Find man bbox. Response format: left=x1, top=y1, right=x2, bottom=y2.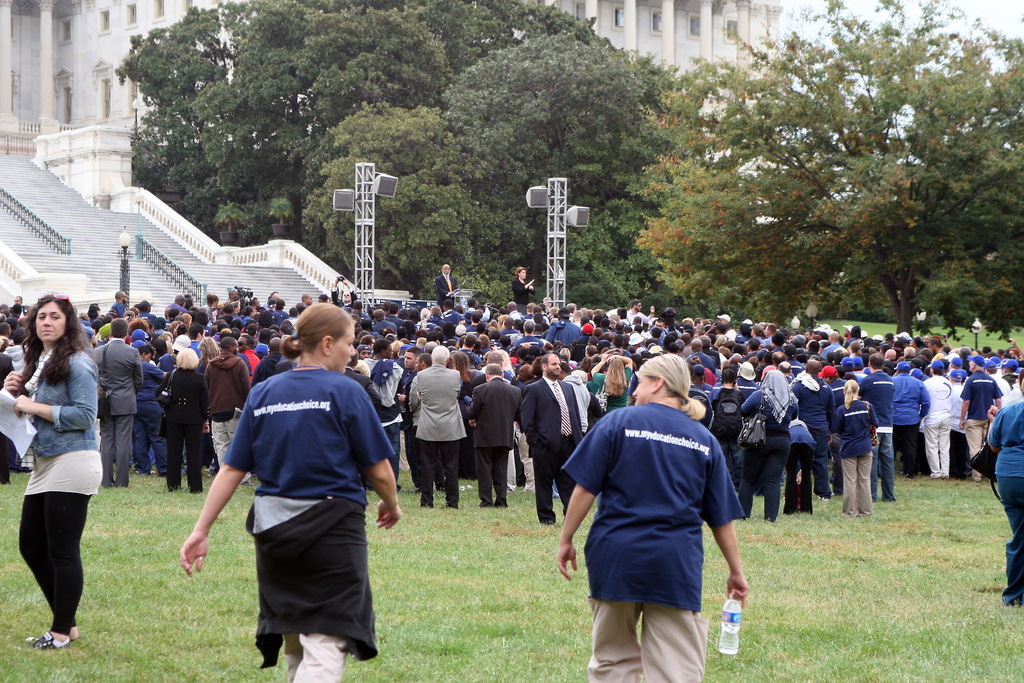
left=360, top=340, right=405, bottom=493.
